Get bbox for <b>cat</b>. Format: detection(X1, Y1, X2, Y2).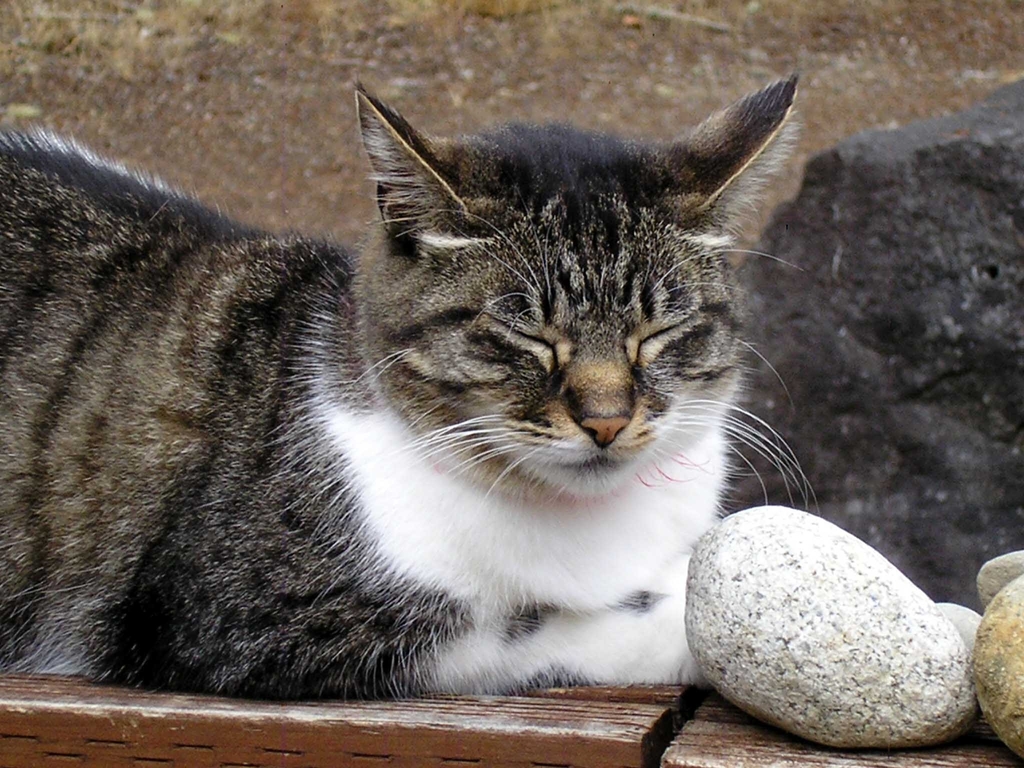
detection(4, 46, 816, 703).
